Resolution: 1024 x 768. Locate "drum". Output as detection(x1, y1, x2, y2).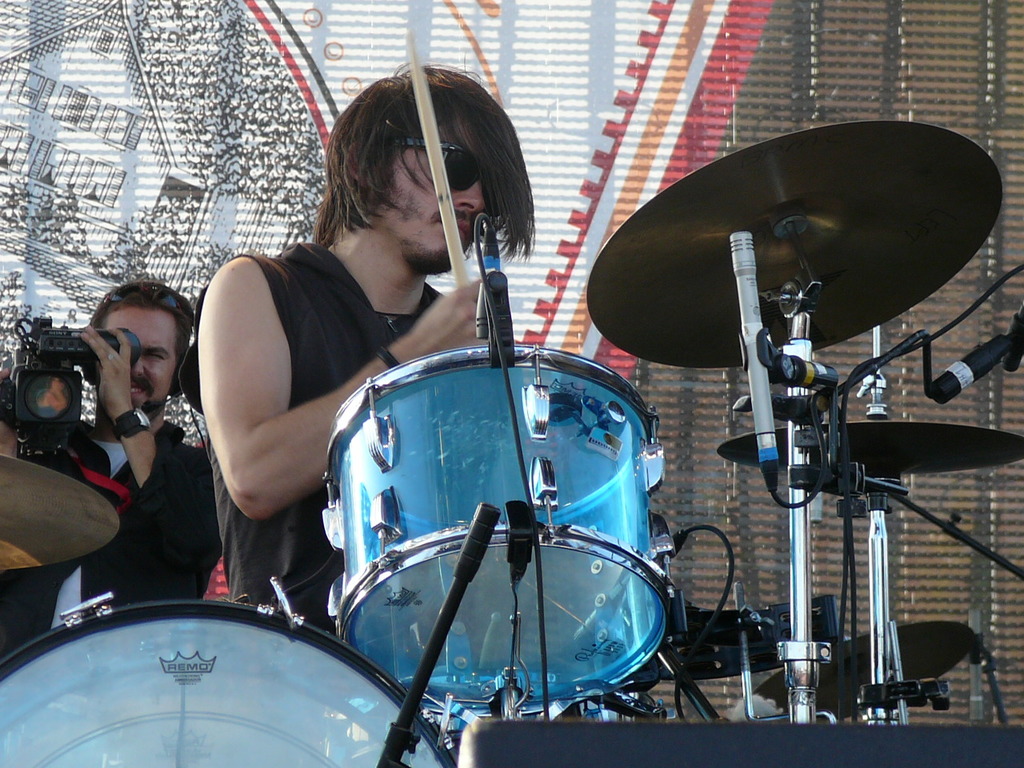
detection(0, 585, 458, 767).
